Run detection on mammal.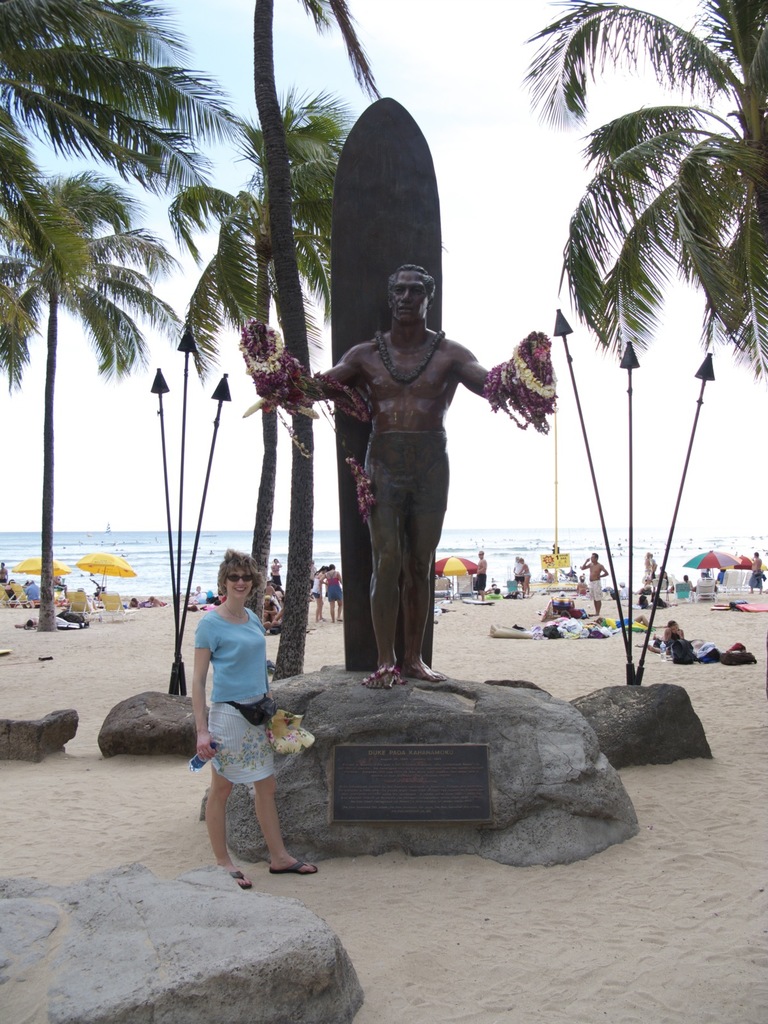
Result: 180/549/307/896.
